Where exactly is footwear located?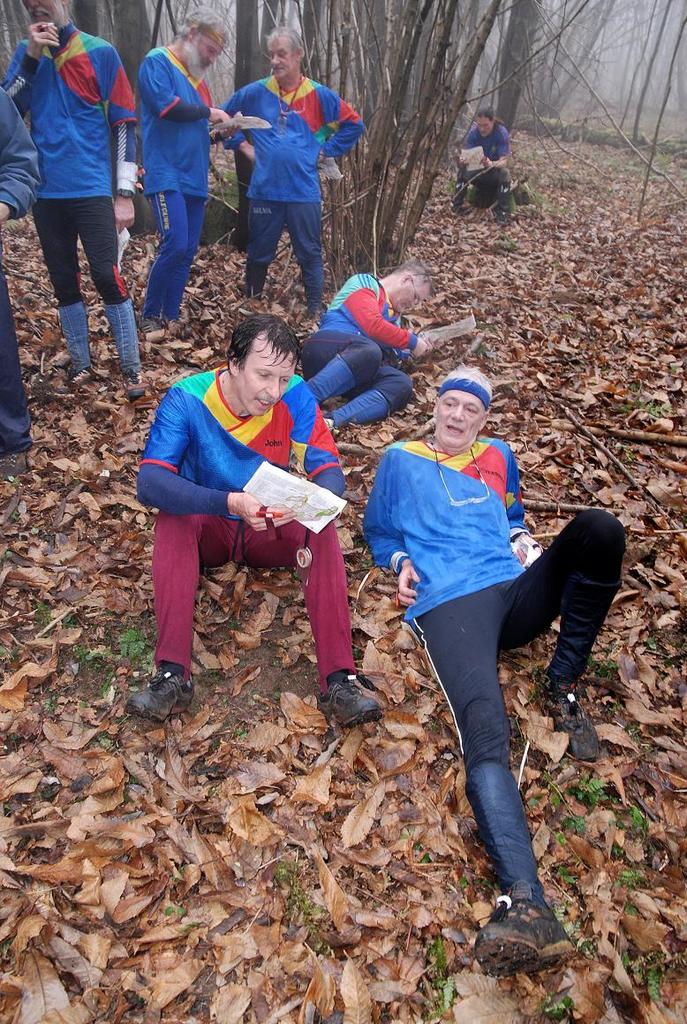
Its bounding box is l=119, t=656, r=200, b=724.
